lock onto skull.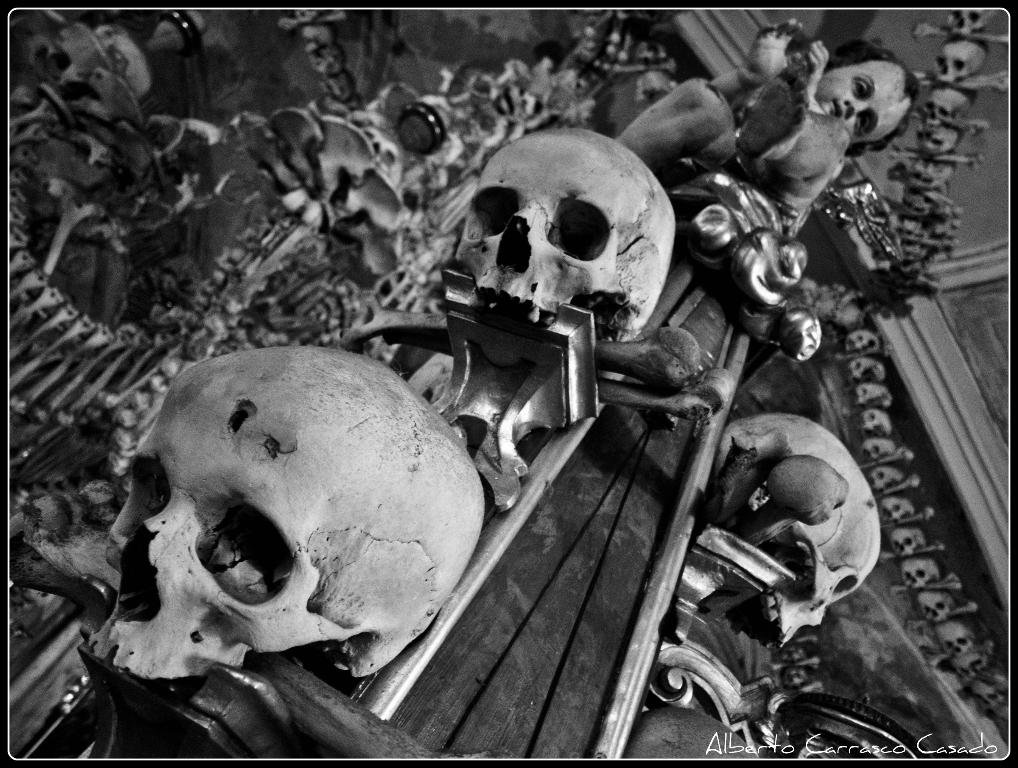
Locked: [left=921, top=596, right=951, bottom=622].
